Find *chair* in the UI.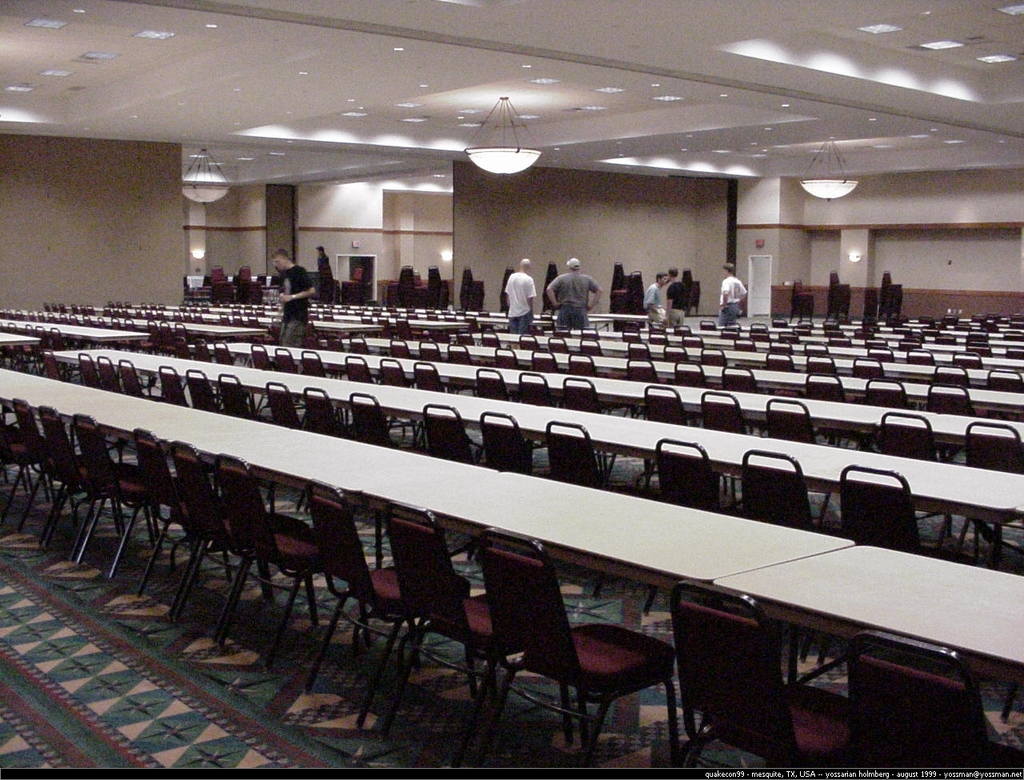
UI element at select_region(926, 385, 972, 414).
